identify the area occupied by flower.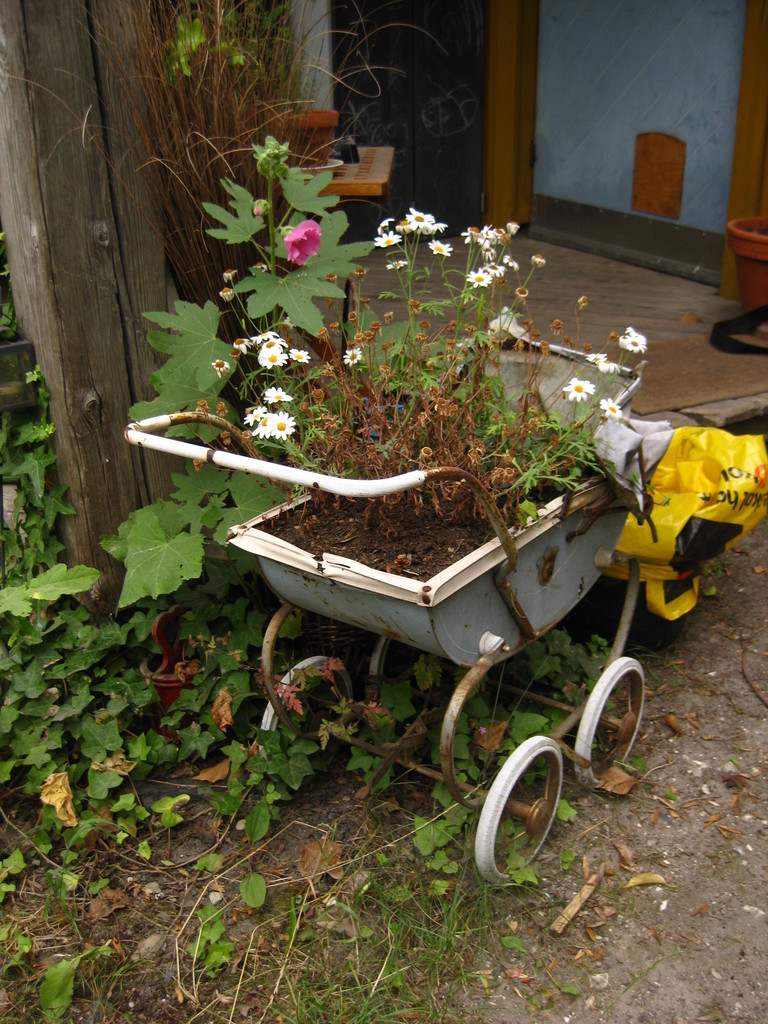
Area: locate(221, 286, 233, 304).
